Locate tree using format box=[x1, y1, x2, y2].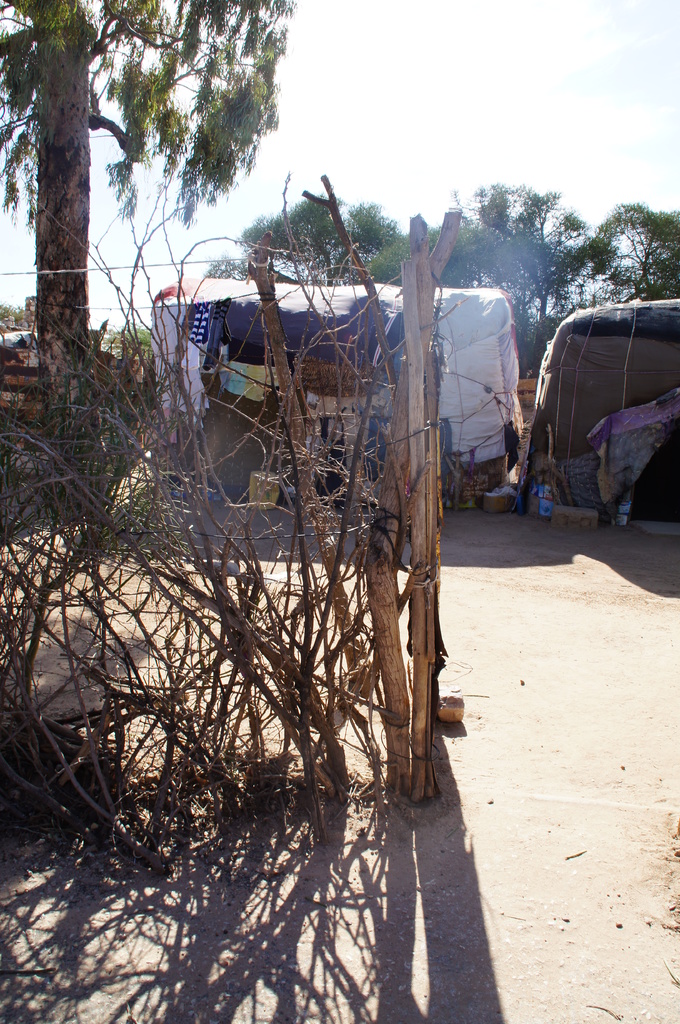
box=[0, 4, 292, 432].
